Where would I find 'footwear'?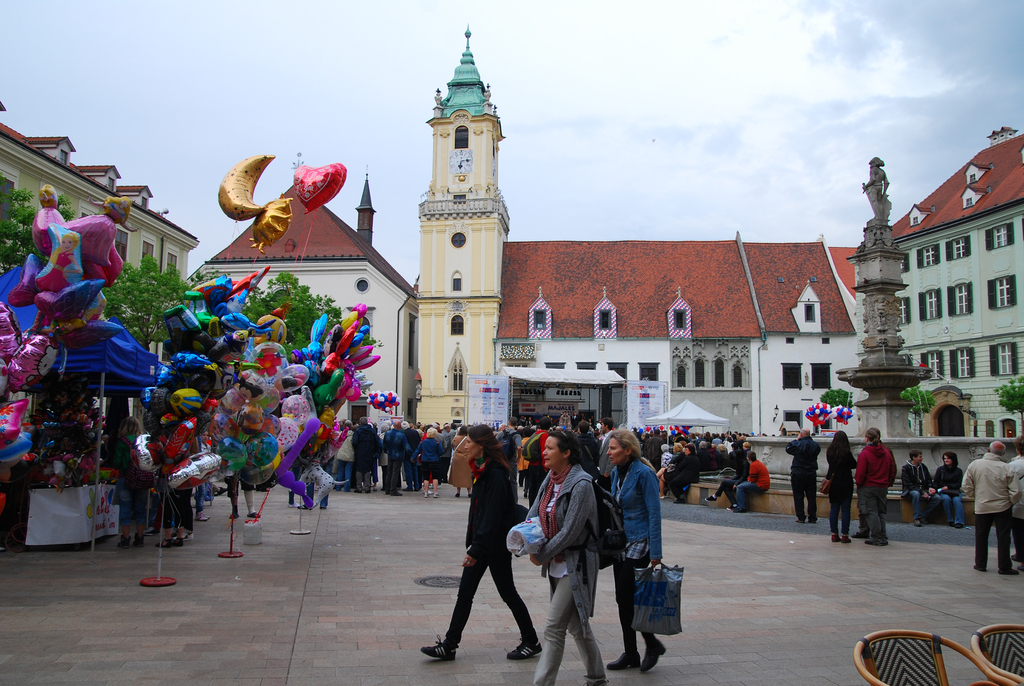
At {"left": 607, "top": 647, "right": 639, "bottom": 672}.
